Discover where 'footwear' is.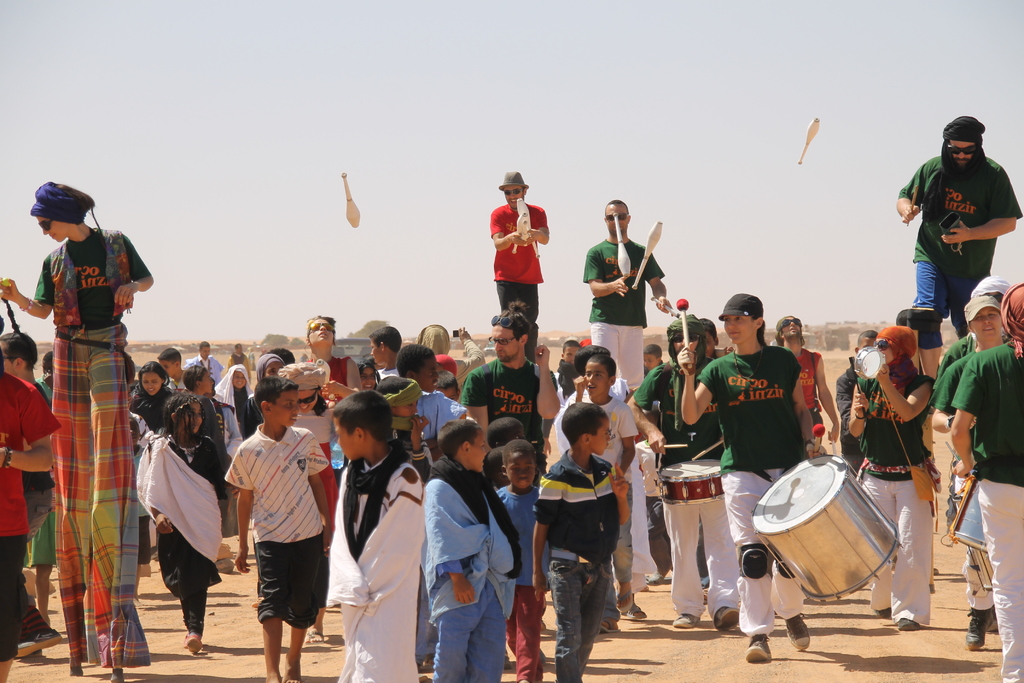
Discovered at 961, 602, 997, 654.
